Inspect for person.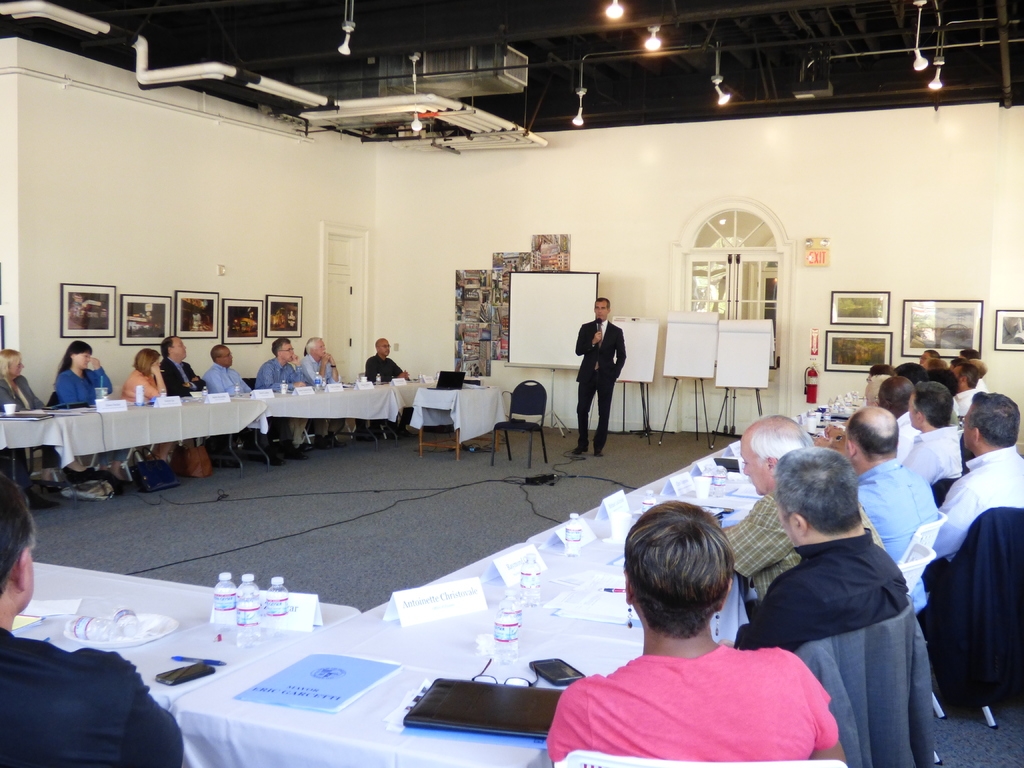
Inspection: Rect(577, 292, 640, 460).
